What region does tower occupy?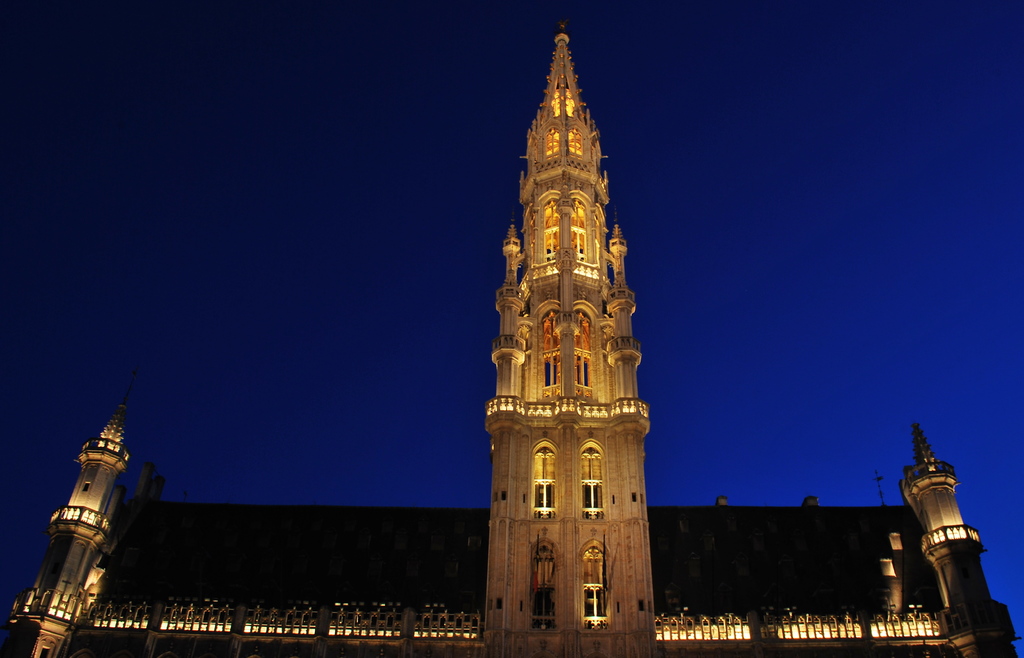
box(0, 386, 139, 646).
